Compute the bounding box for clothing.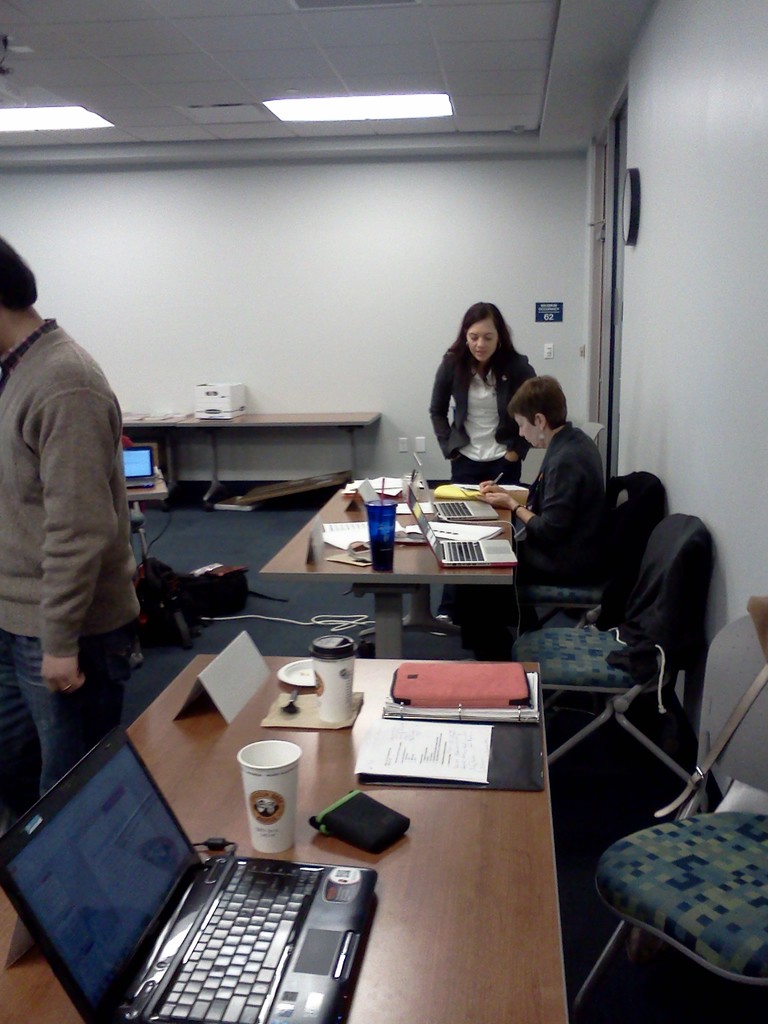
x1=0 y1=305 x2=140 y2=831.
